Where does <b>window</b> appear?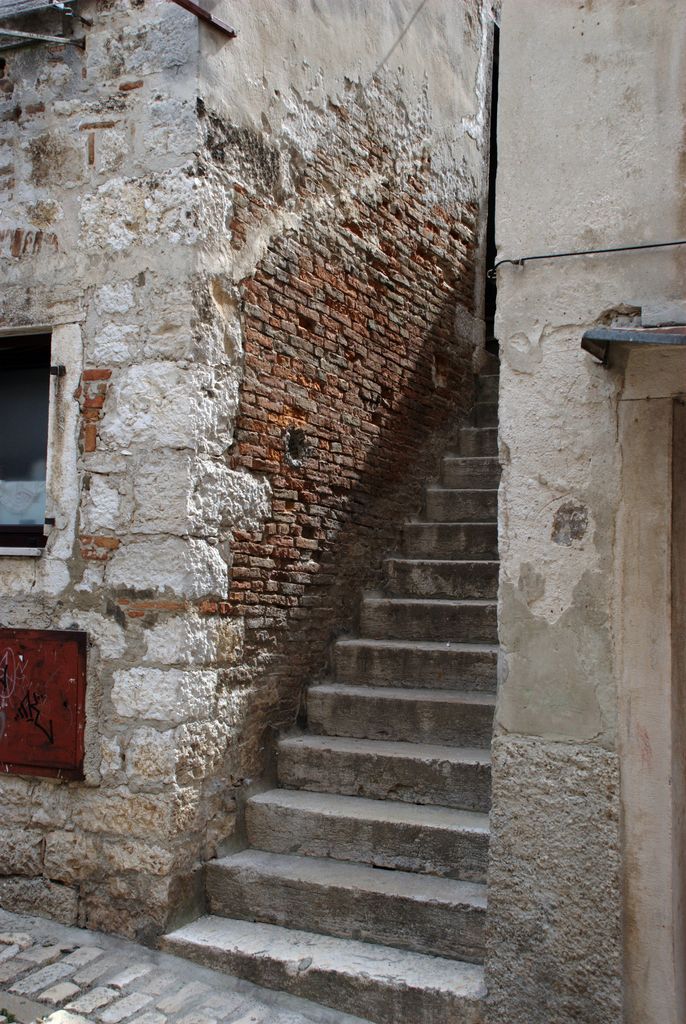
Appears at Rect(0, 328, 58, 557).
